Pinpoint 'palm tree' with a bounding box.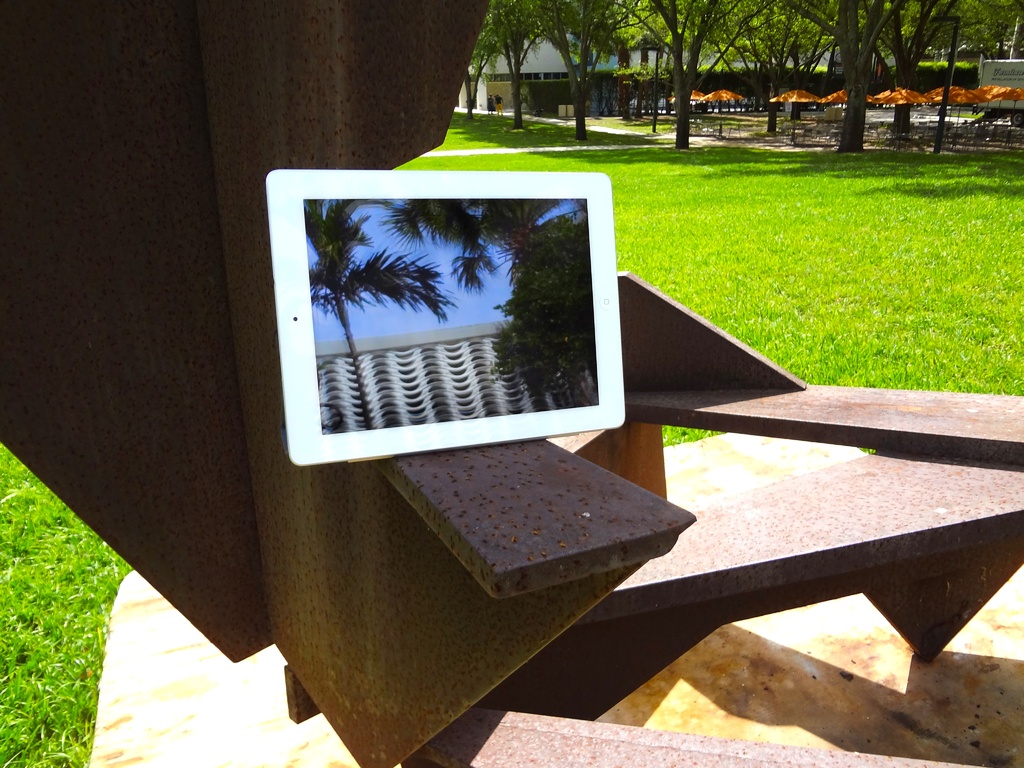
306:195:456:426.
